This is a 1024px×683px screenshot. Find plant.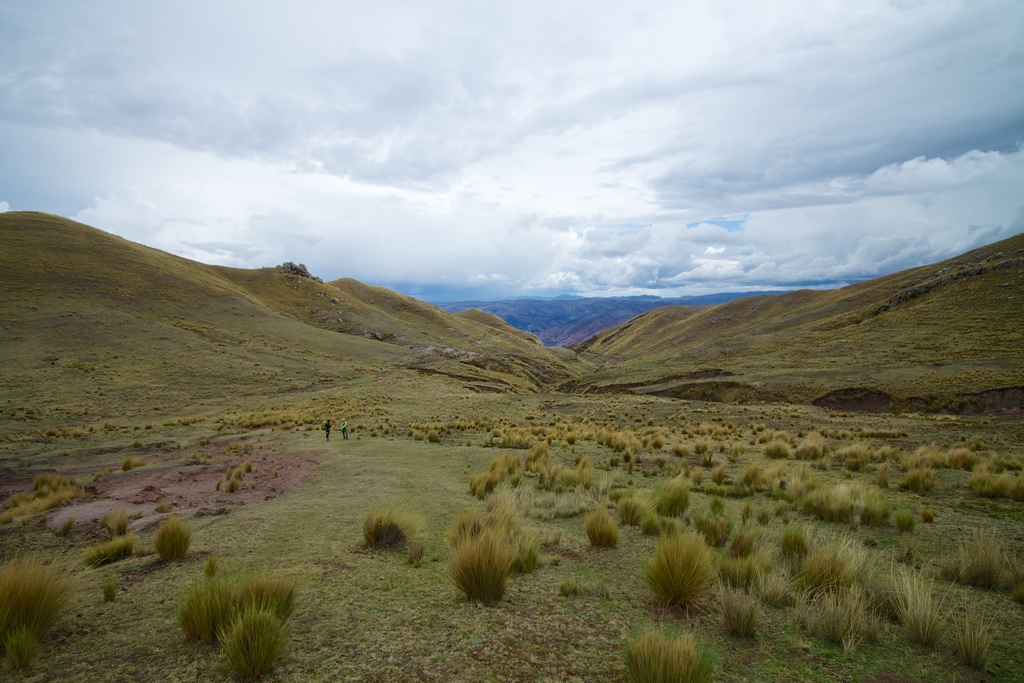
Bounding box: rect(206, 452, 212, 458).
